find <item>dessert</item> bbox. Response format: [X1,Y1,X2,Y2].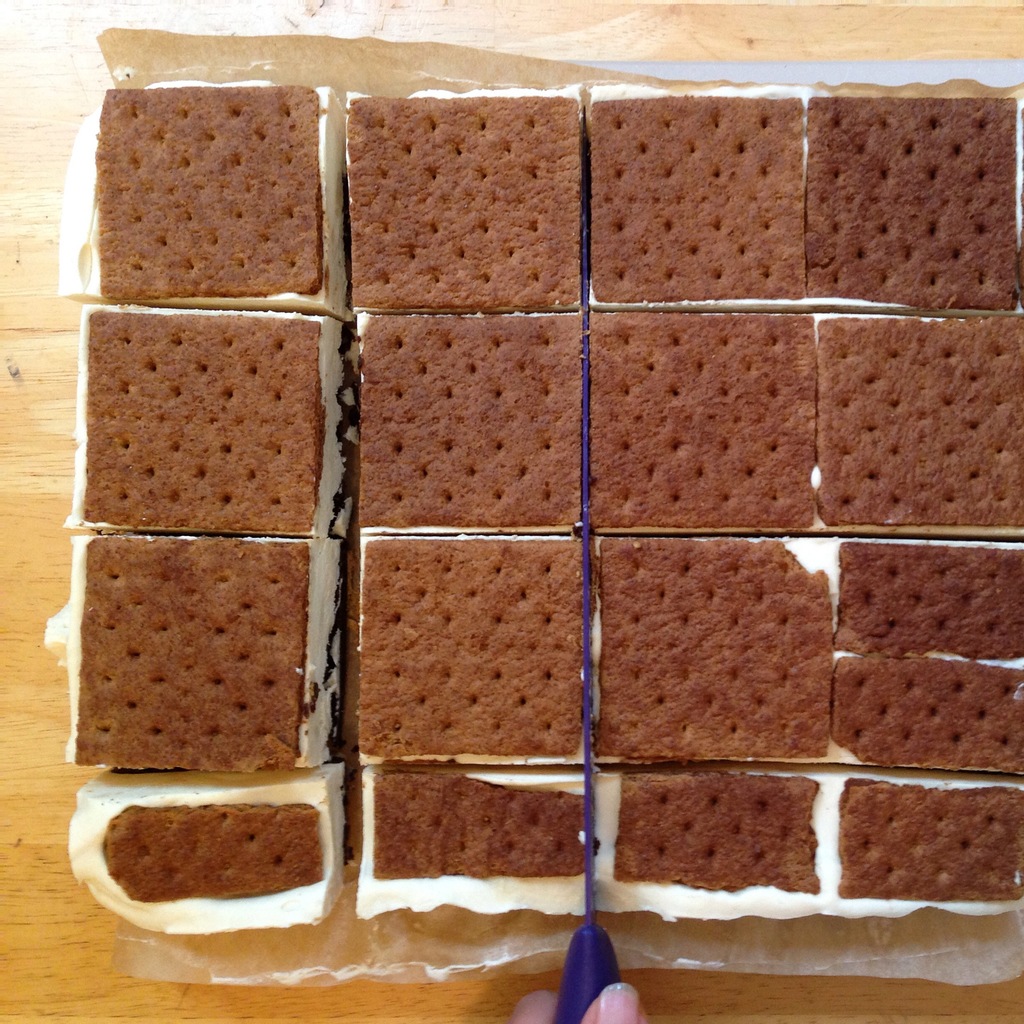
[348,312,589,528].
